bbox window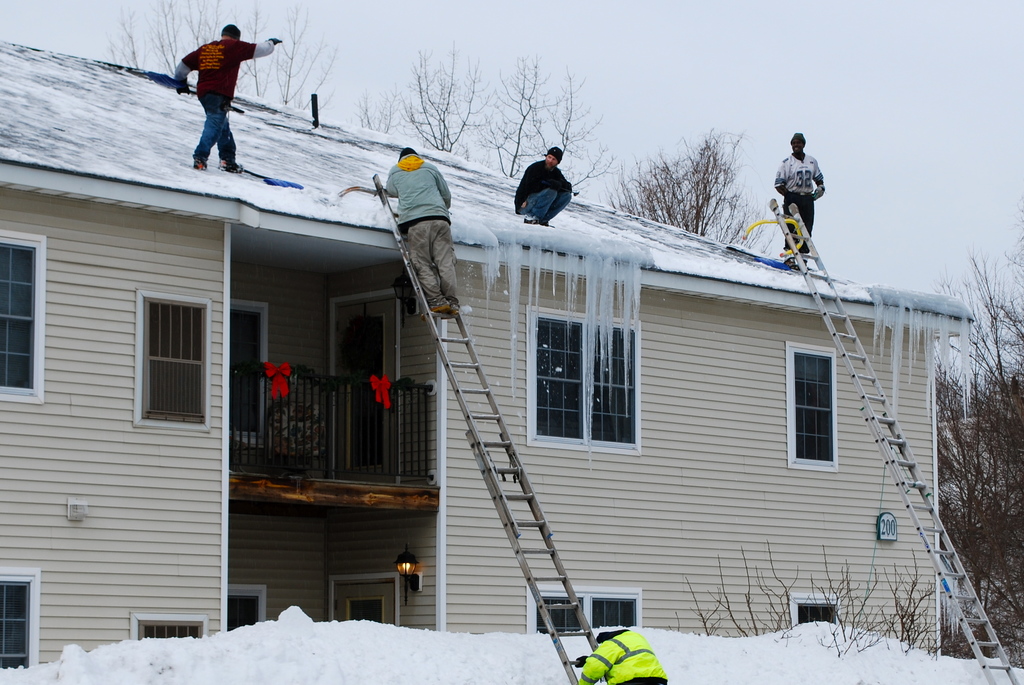
[left=125, top=613, right=205, bottom=644]
